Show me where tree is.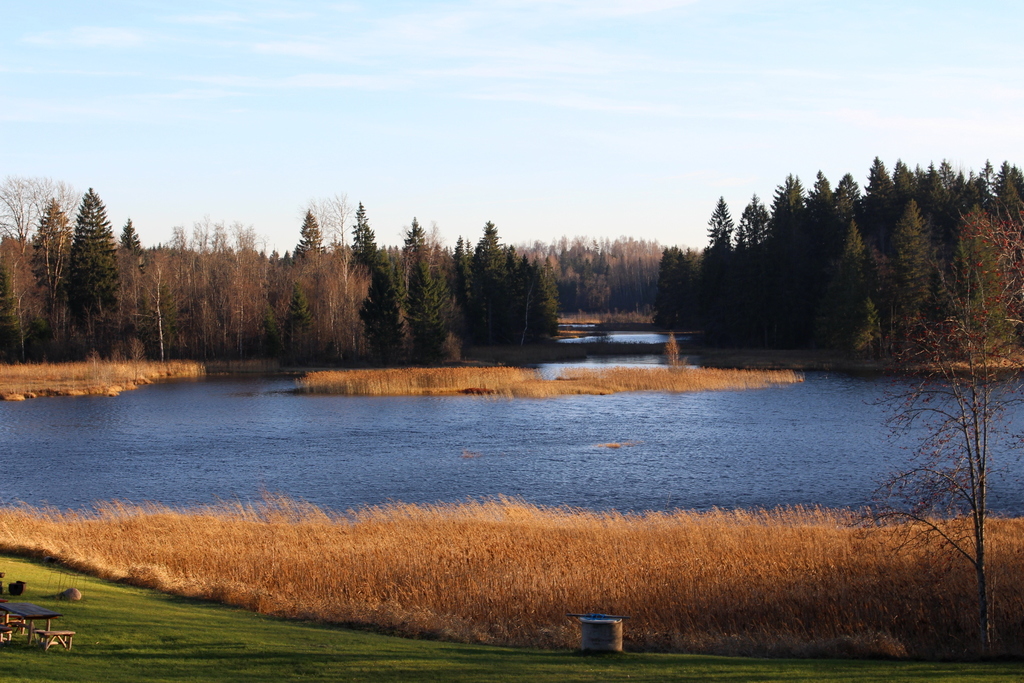
tree is at (307, 197, 362, 386).
